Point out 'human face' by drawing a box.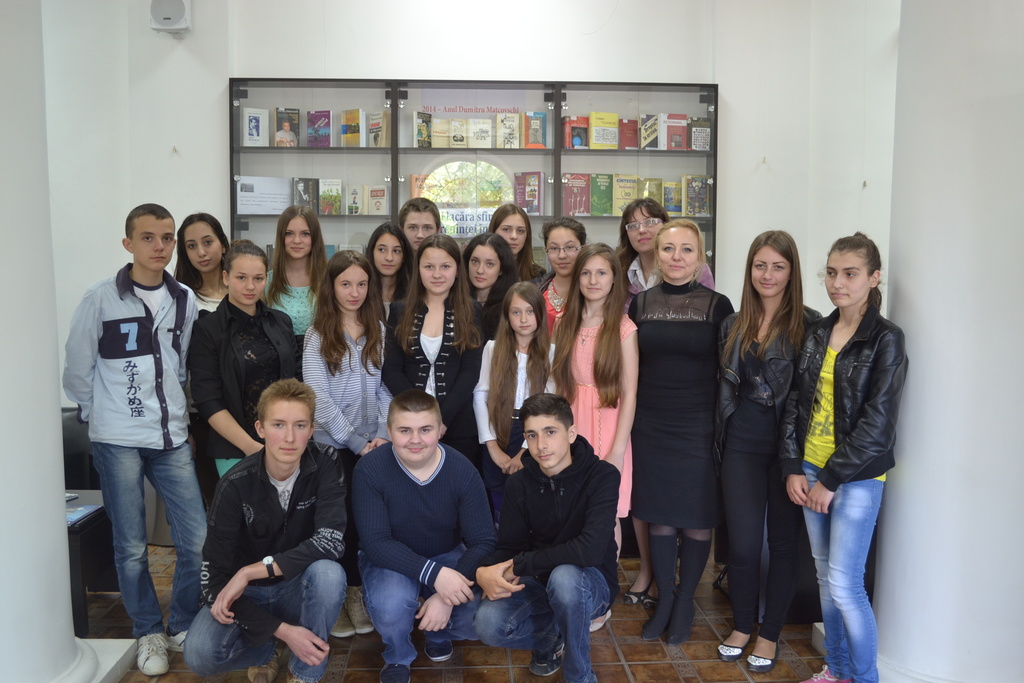
{"left": 544, "top": 226, "right": 584, "bottom": 278}.
